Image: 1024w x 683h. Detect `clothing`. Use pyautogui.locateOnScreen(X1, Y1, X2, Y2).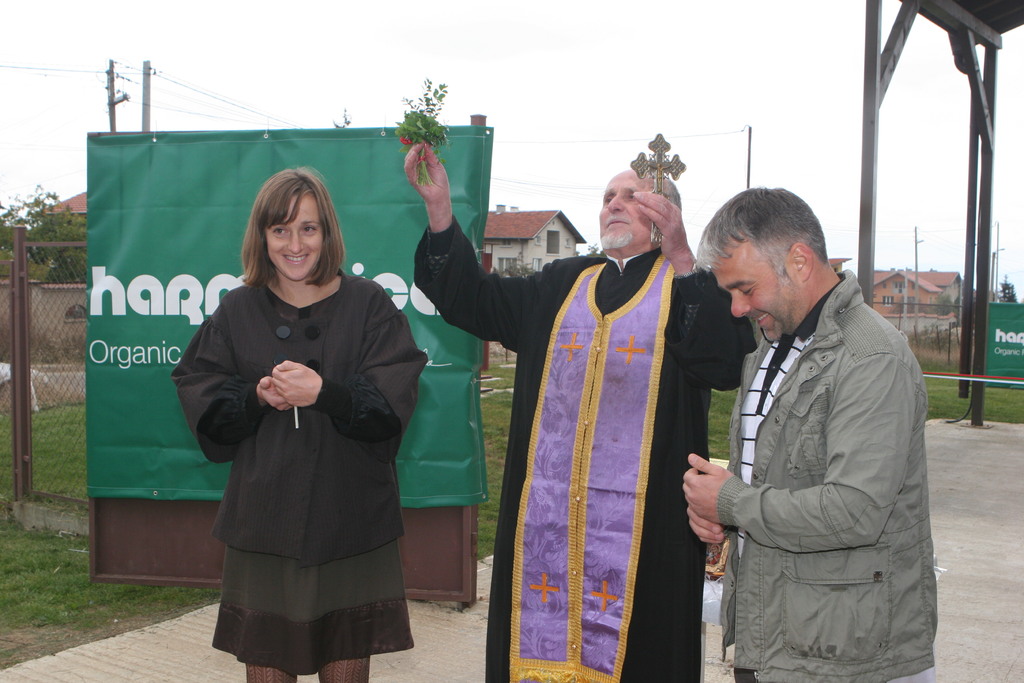
pyautogui.locateOnScreen(411, 219, 743, 682).
